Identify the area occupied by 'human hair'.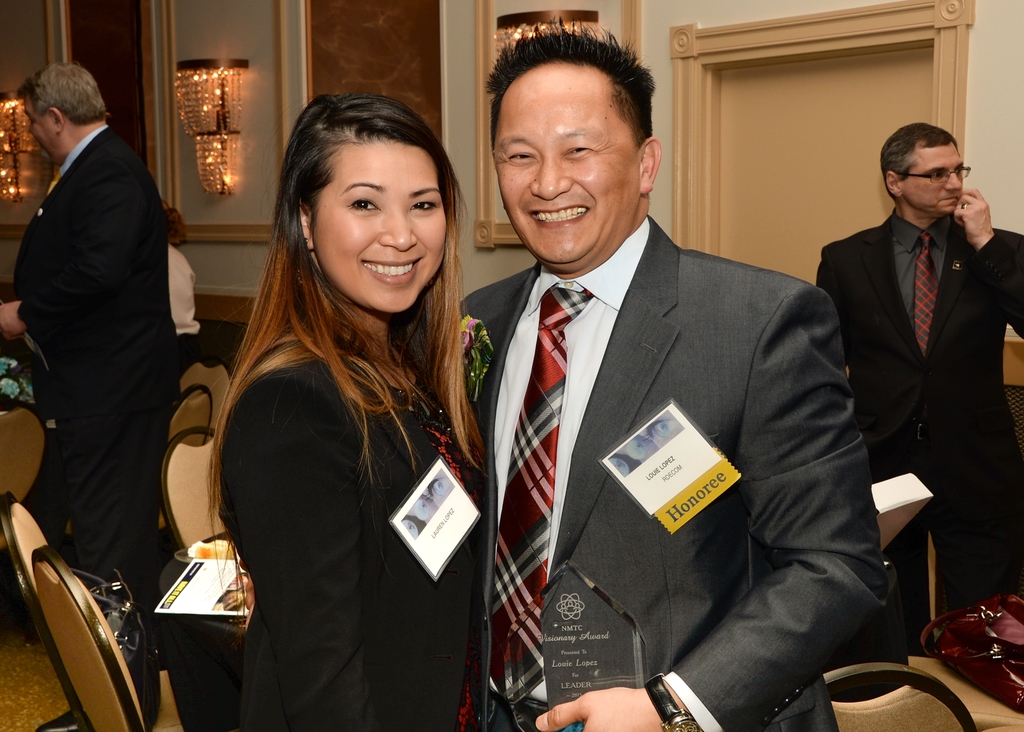
Area: 13 61 110 124.
